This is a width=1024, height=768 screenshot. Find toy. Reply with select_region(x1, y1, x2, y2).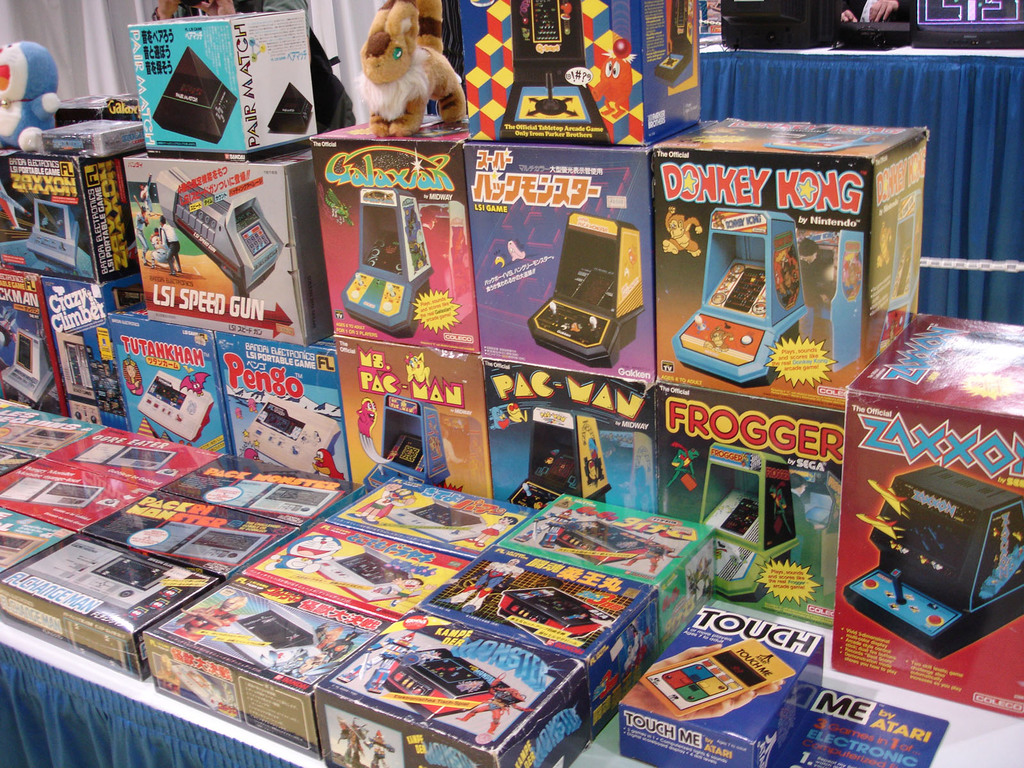
select_region(250, 486, 337, 519).
